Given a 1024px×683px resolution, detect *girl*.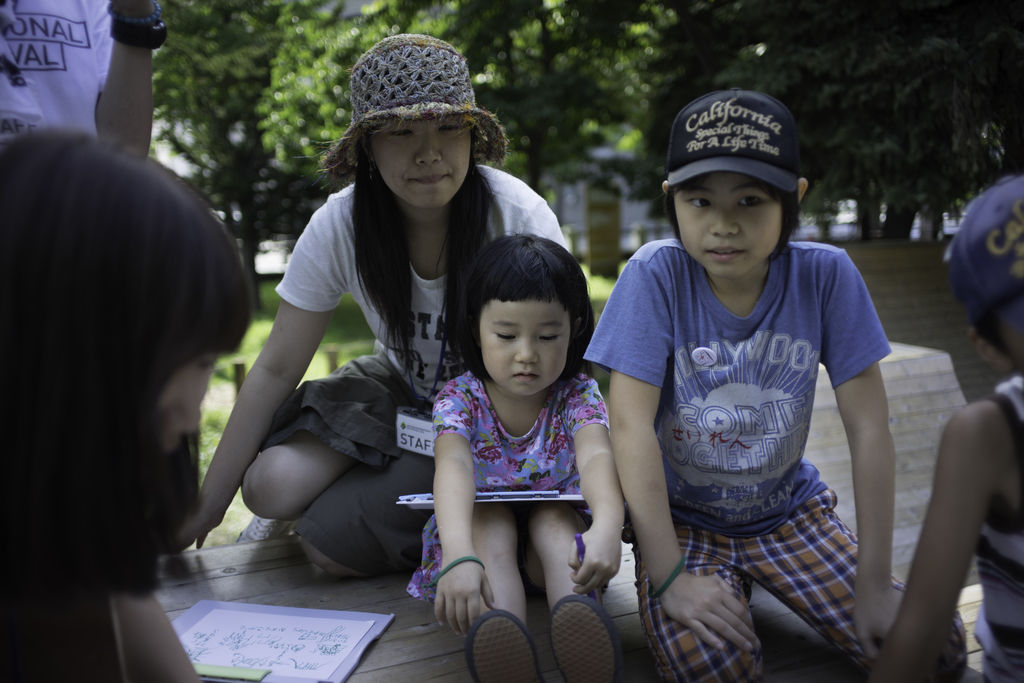
[x1=168, y1=37, x2=568, y2=579].
